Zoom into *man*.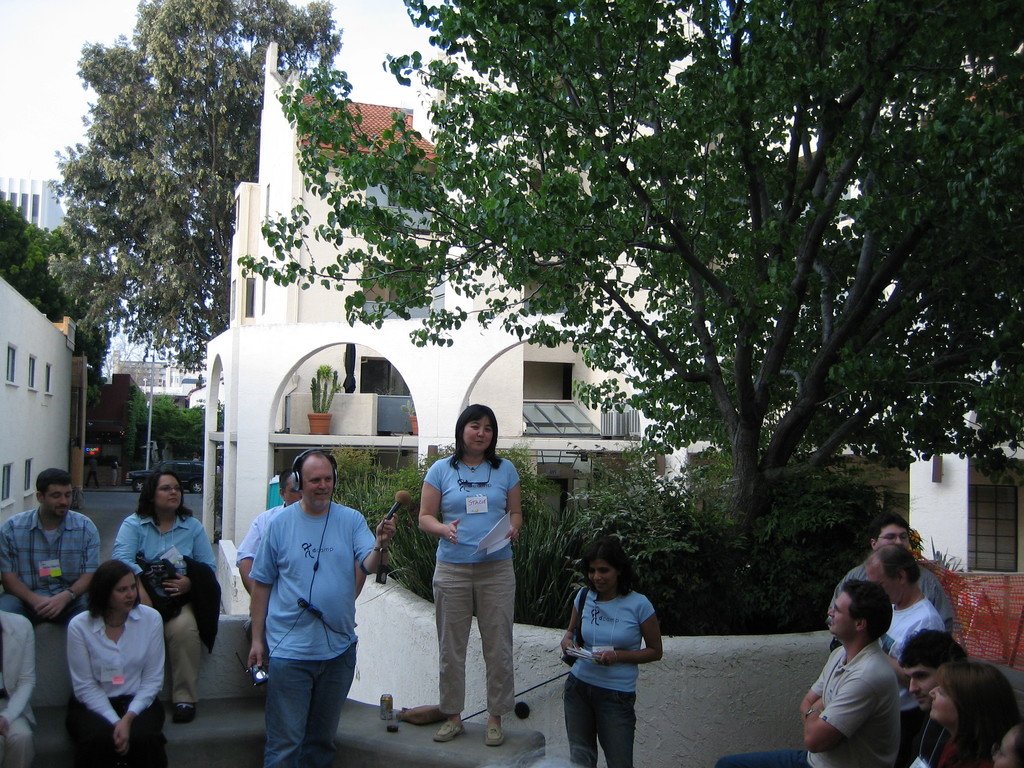
Zoom target: crop(895, 628, 968, 767).
